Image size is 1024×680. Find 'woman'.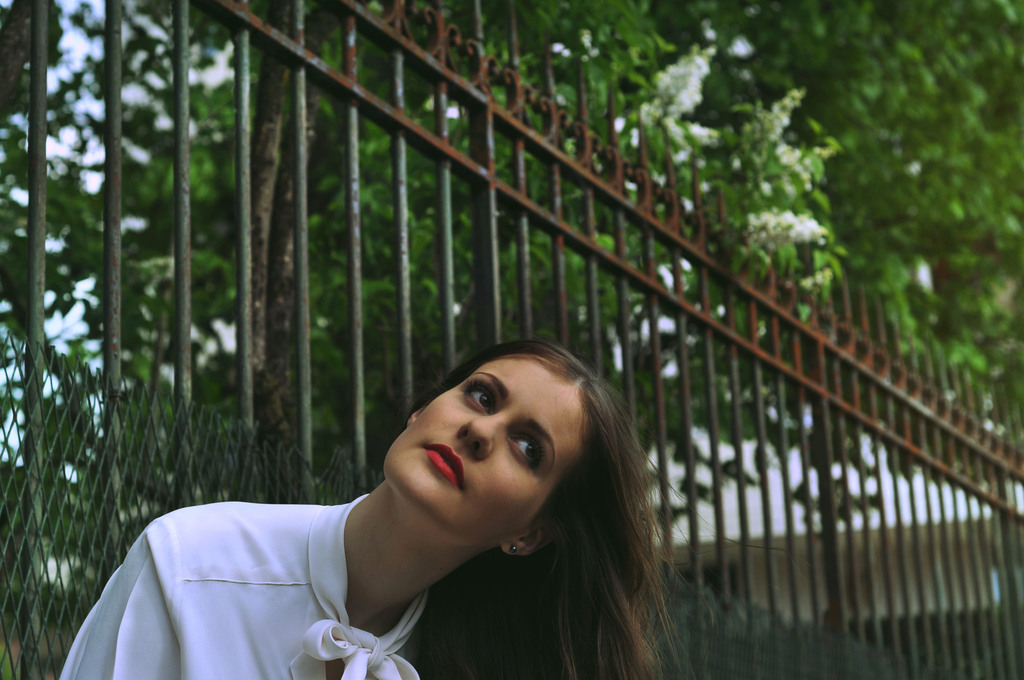
(left=60, top=337, right=719, bottom=664).
